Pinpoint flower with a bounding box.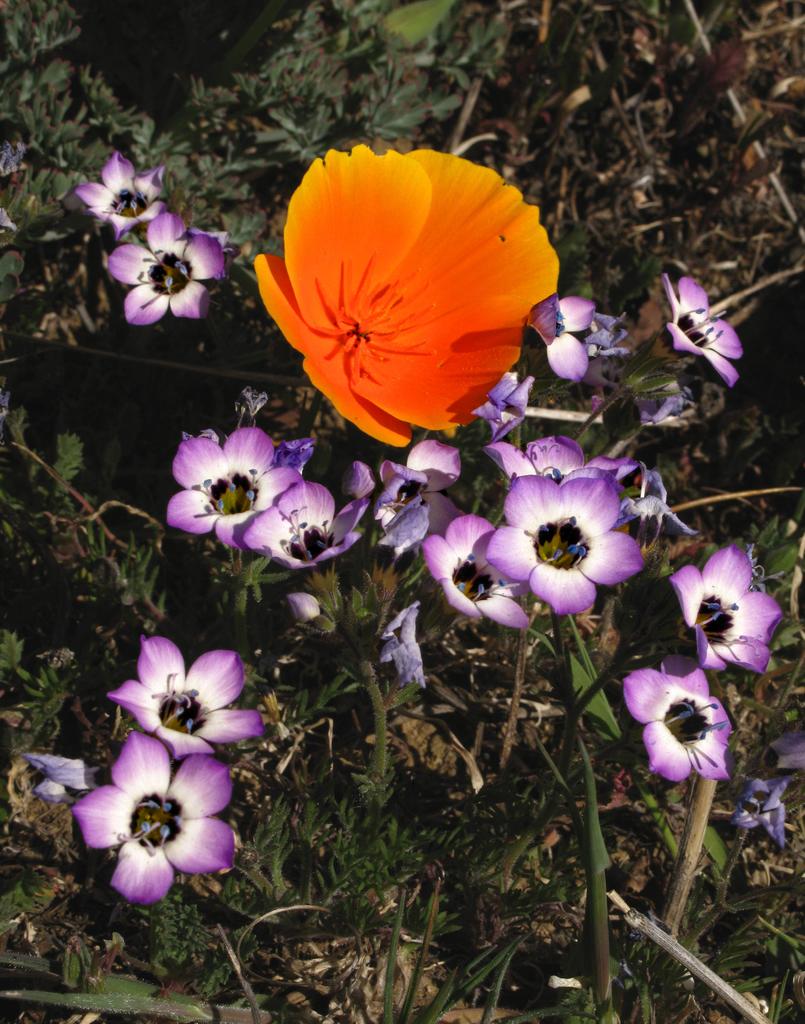
BBox(526, 290, 629, 383).
